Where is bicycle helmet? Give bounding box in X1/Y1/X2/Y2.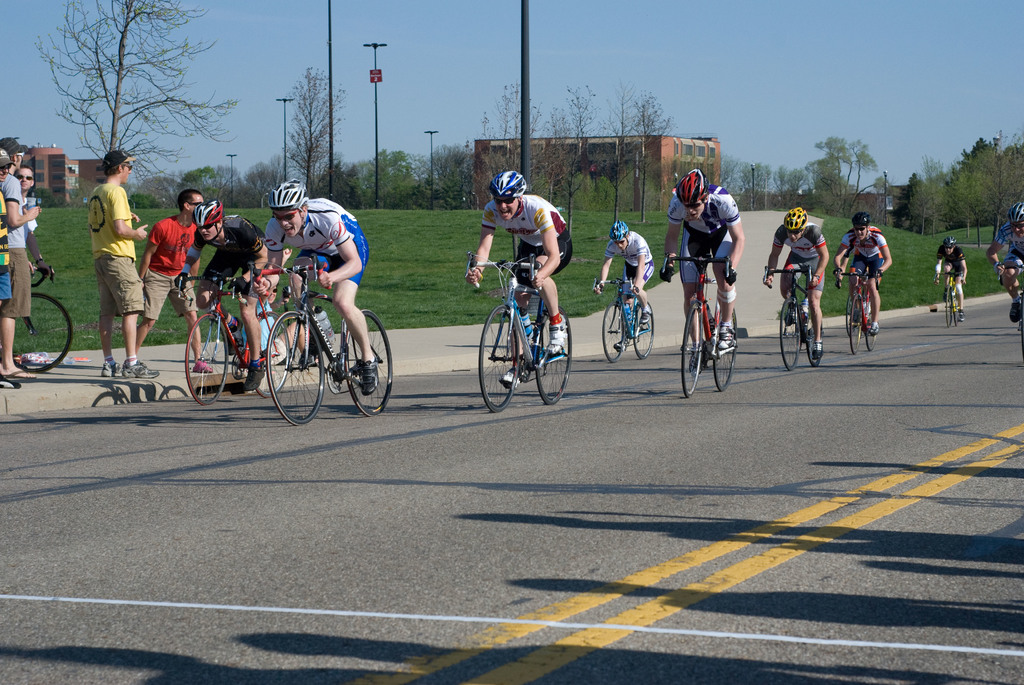
488/171/522/198.
